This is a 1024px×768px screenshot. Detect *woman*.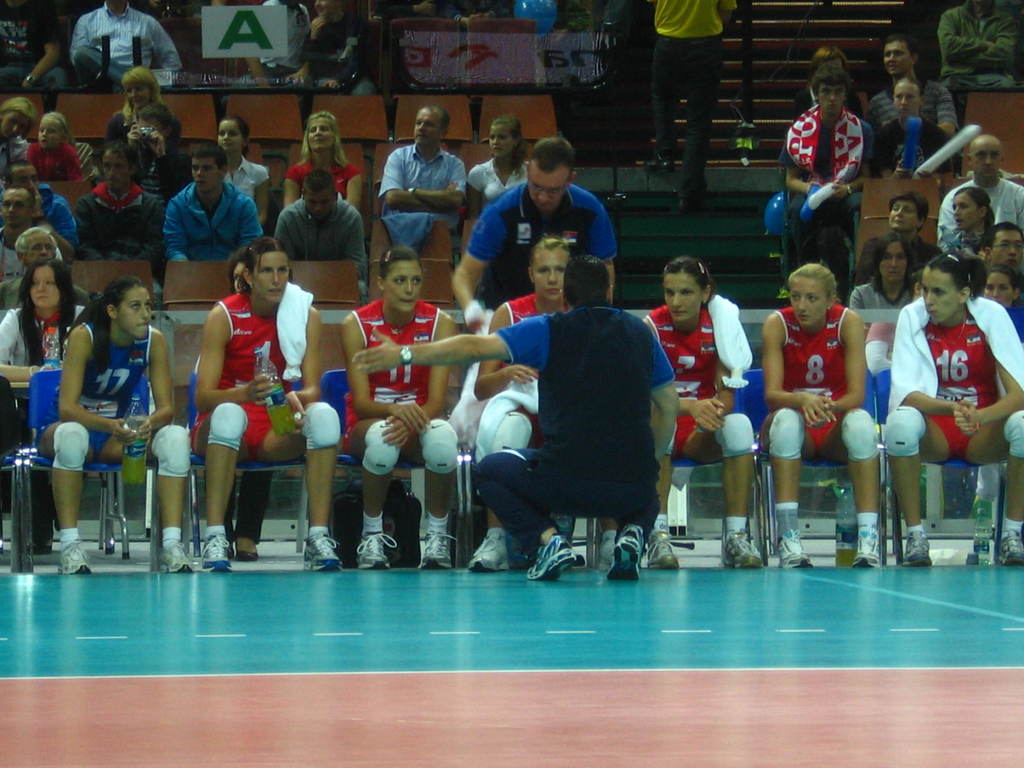
select_region(755, 258, 884, 578).
